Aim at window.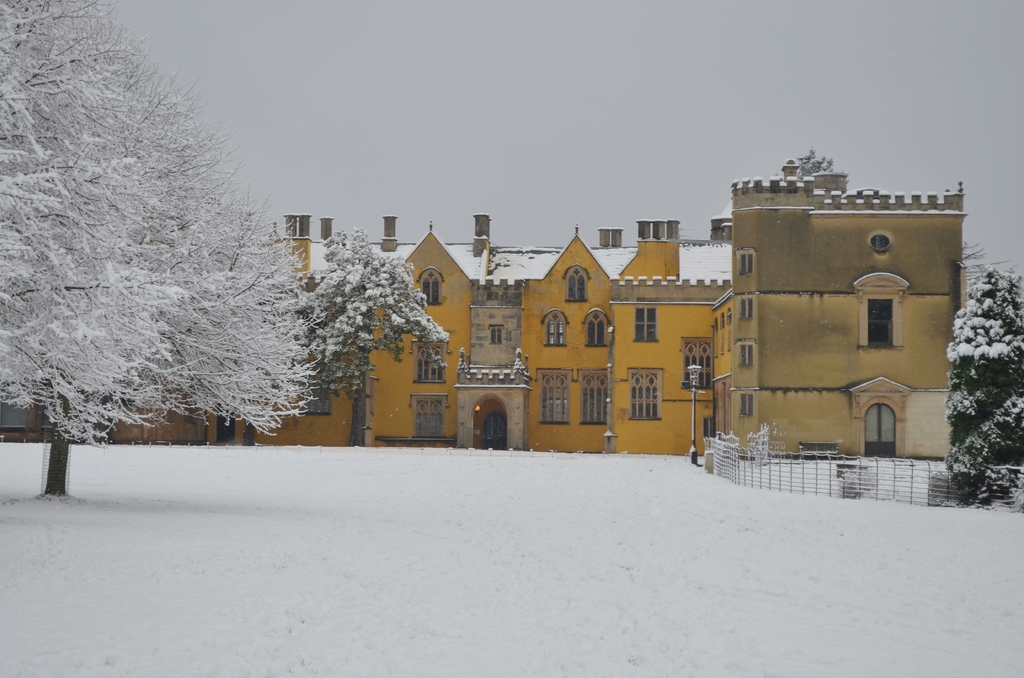
Aimed at l=627, t=365, r=665, b=417.
